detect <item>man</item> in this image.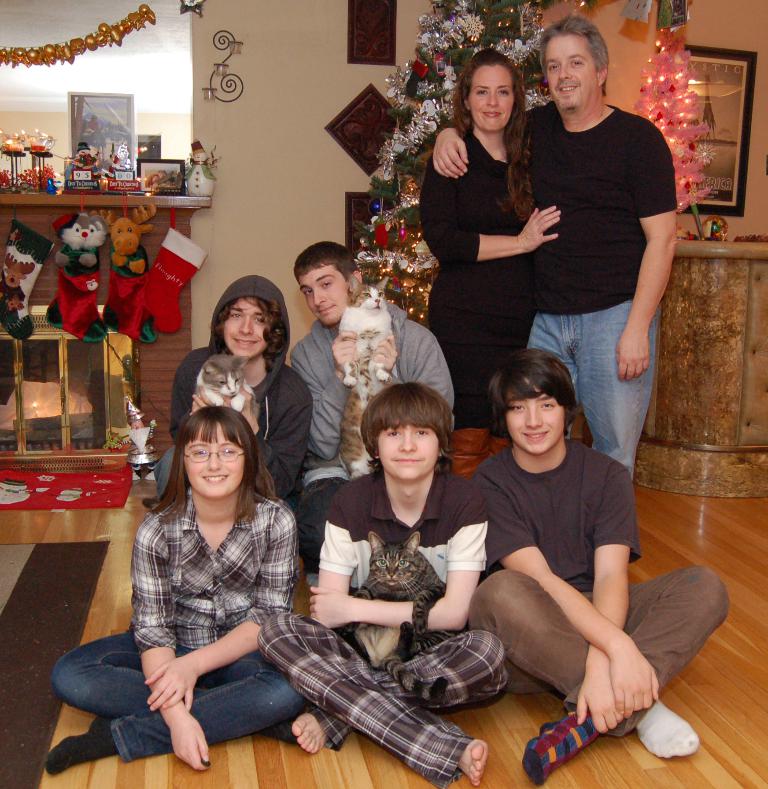
Detection: detection(150, 273, 317, 508).
